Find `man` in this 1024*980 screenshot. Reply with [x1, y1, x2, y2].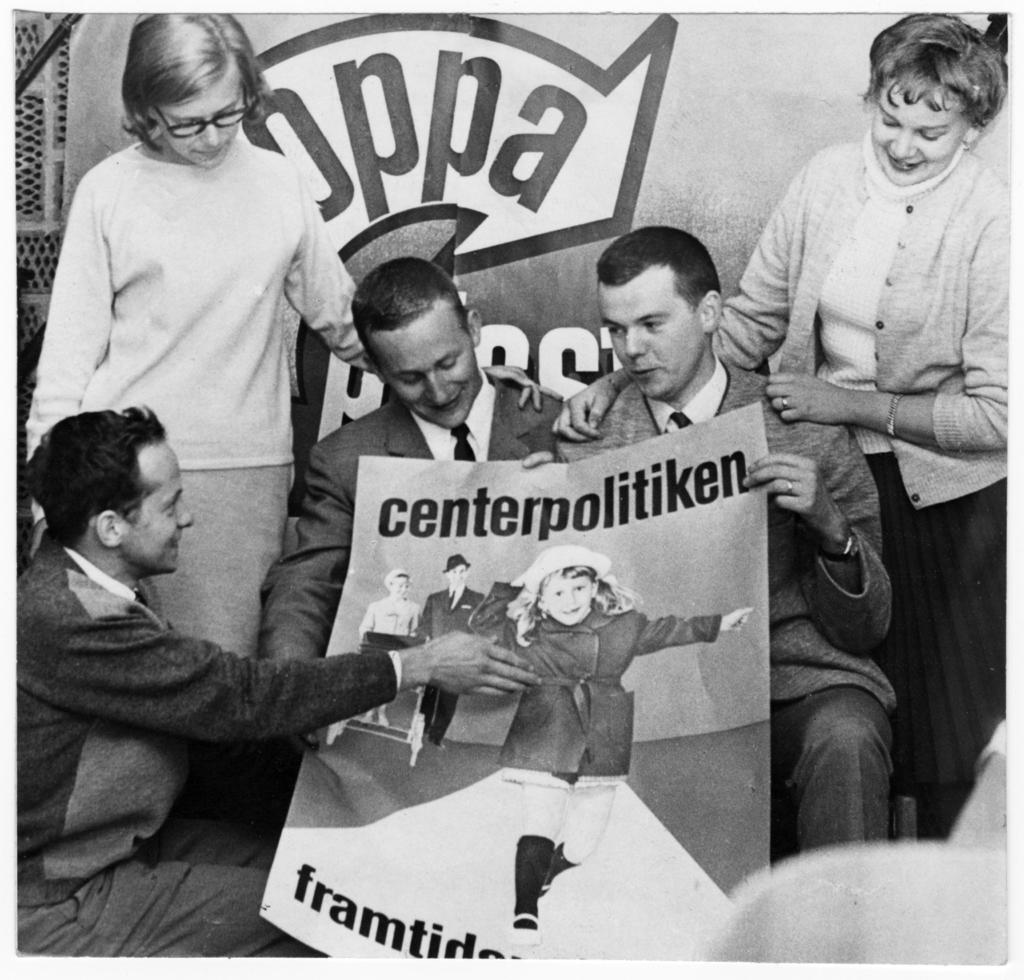
[14, 406, 537, 962].
